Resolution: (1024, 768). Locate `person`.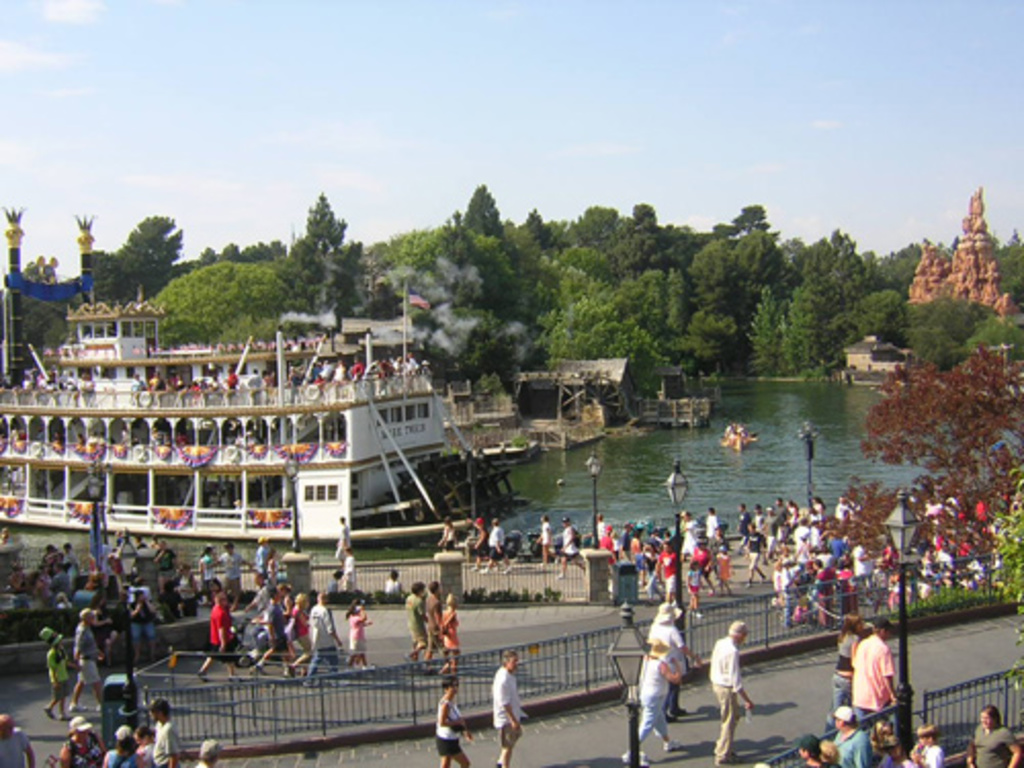
[719, 545, 729, 600].
